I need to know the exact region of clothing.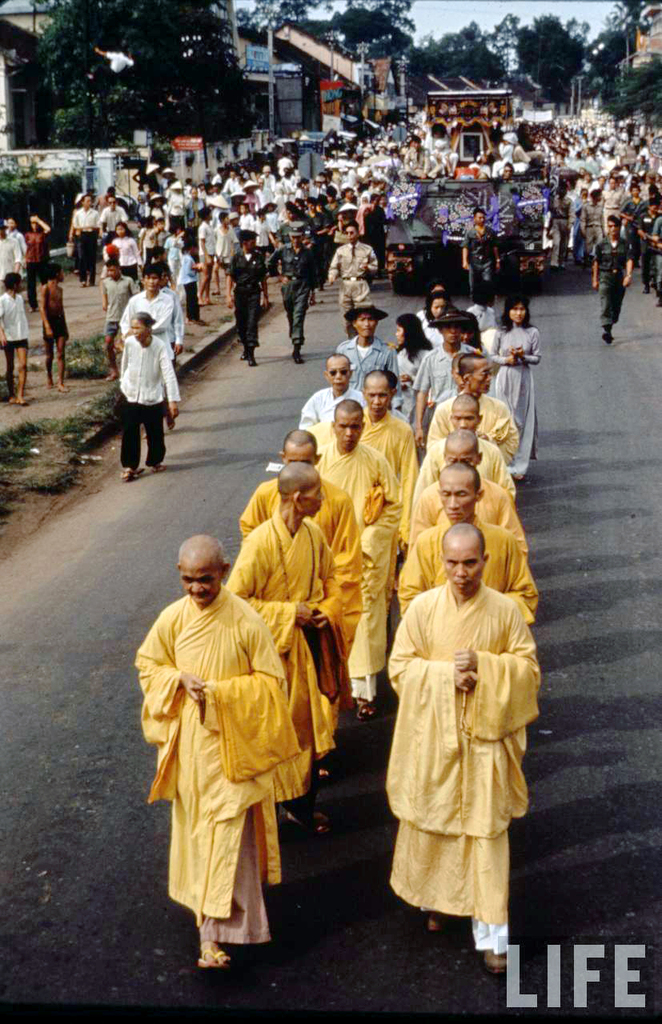
Region: (x1=122, y1=290, x2=187, y2=370).
